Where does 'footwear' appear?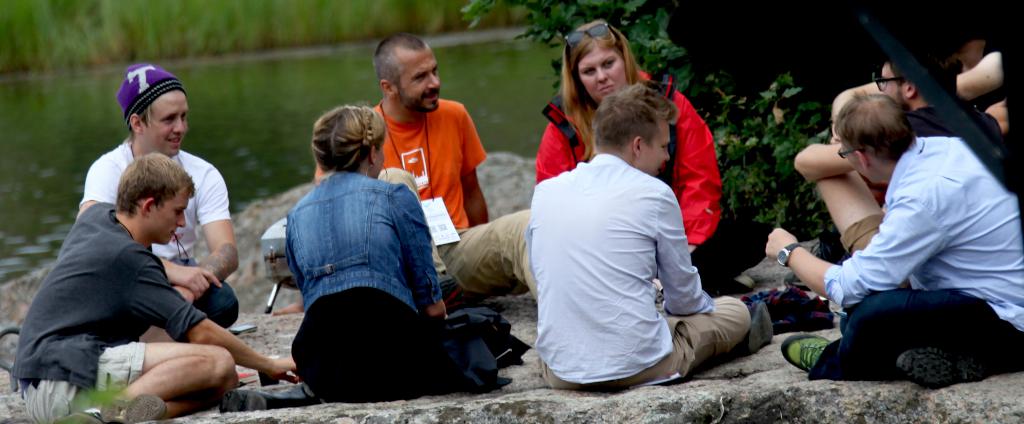
Appears at crop(99, 393, 167, 422).
